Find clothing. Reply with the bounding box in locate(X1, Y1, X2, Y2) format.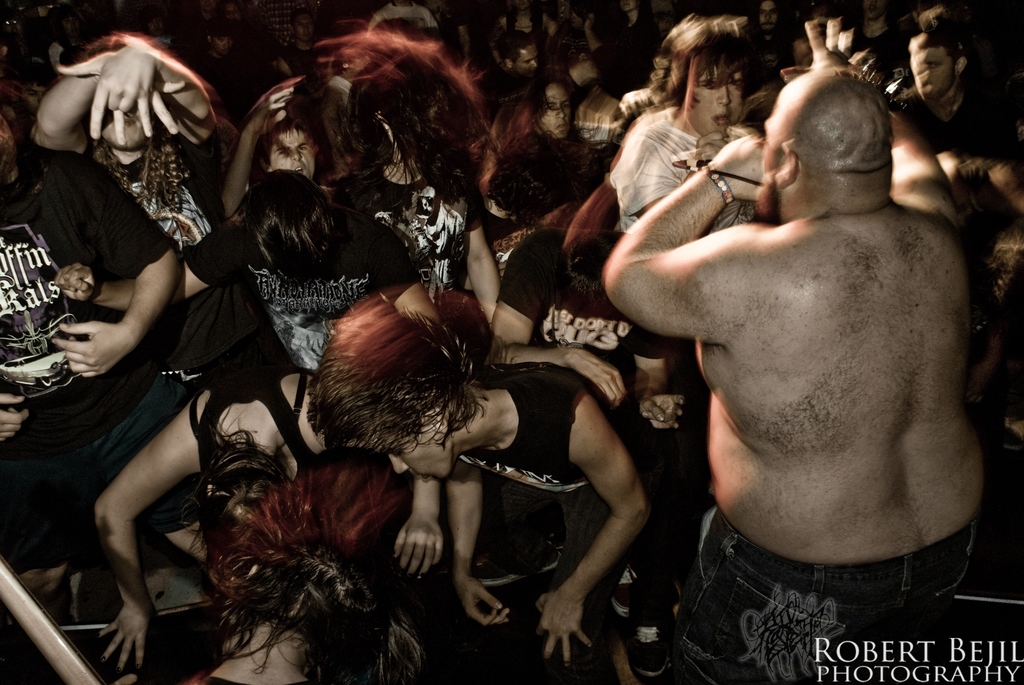
locate(496, 226, 626, 416).
